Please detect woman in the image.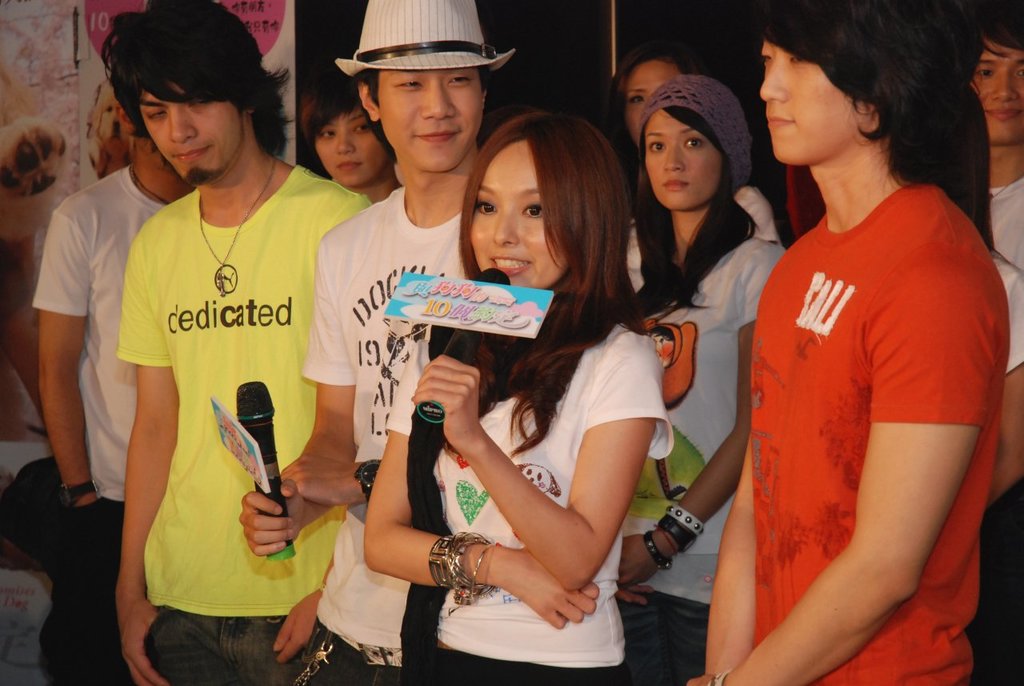
bbox=(614, 71, 799, 685).
